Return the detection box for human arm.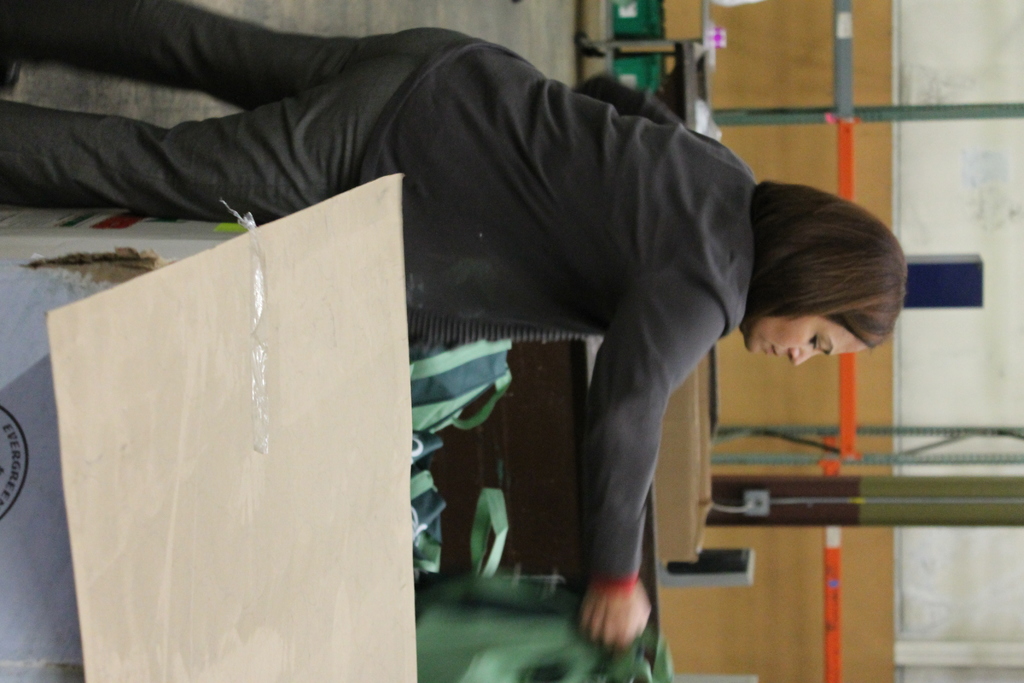
select_region(580, 69, 681, 131).
